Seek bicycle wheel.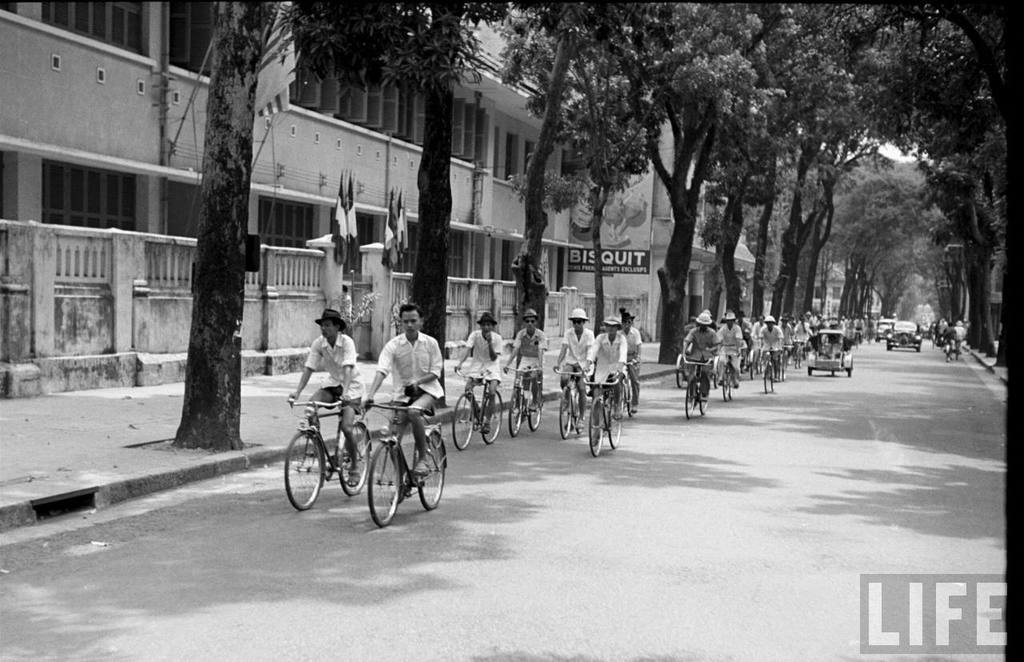
l=628, t=383, r=632, b=418.
